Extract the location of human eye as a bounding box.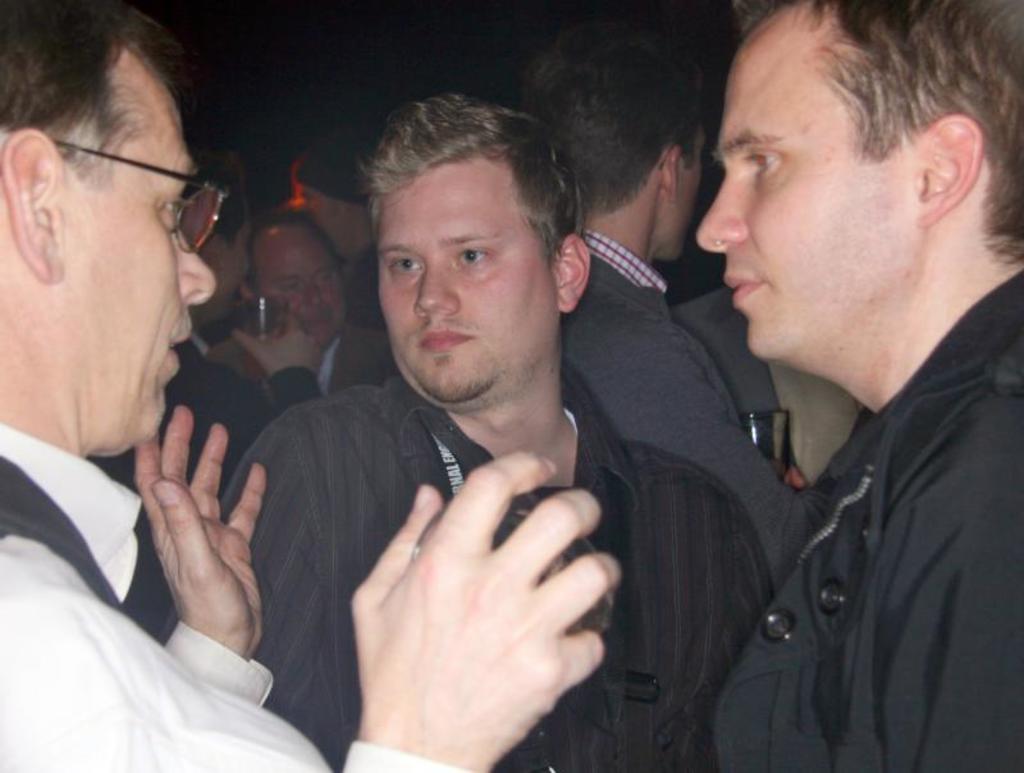
[left=451, top=247, right=499, bottom=270].
